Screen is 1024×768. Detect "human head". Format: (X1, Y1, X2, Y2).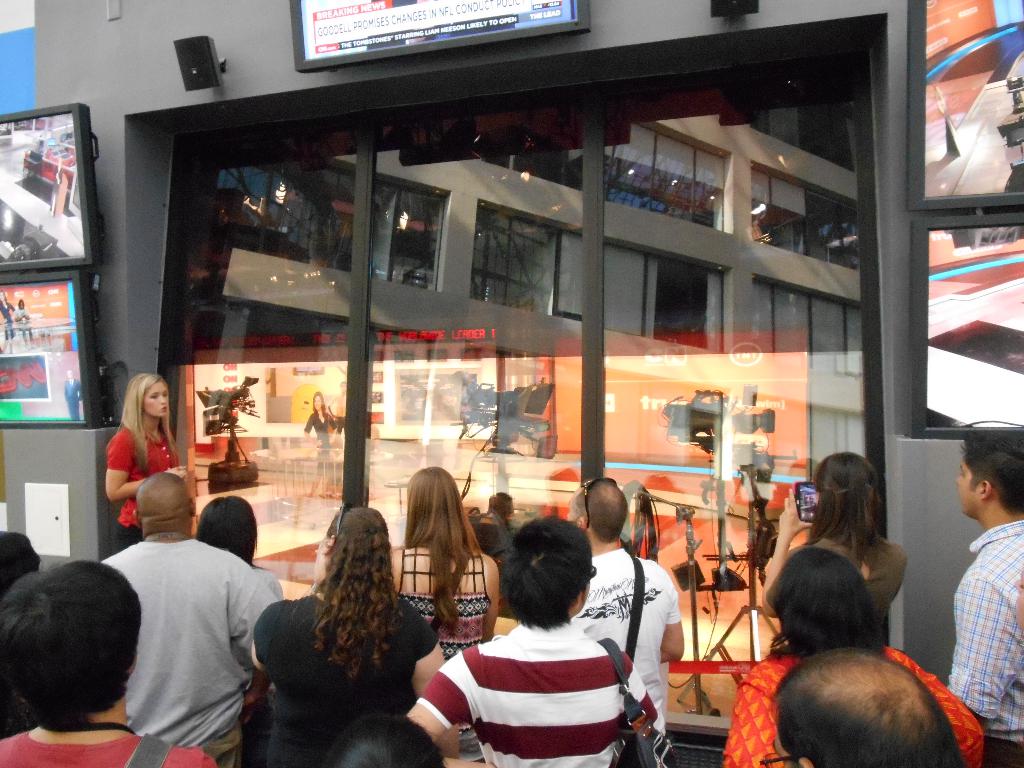
(3, 554, 148, 763).
